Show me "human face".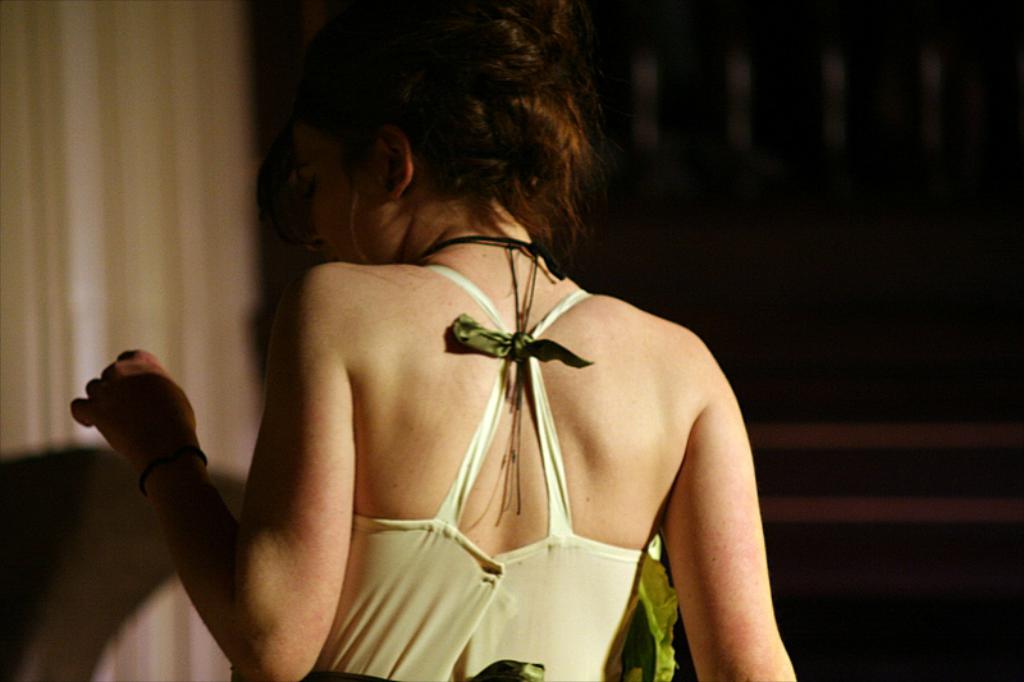
"human face" is here: crop(280, 101, 415, 267).
